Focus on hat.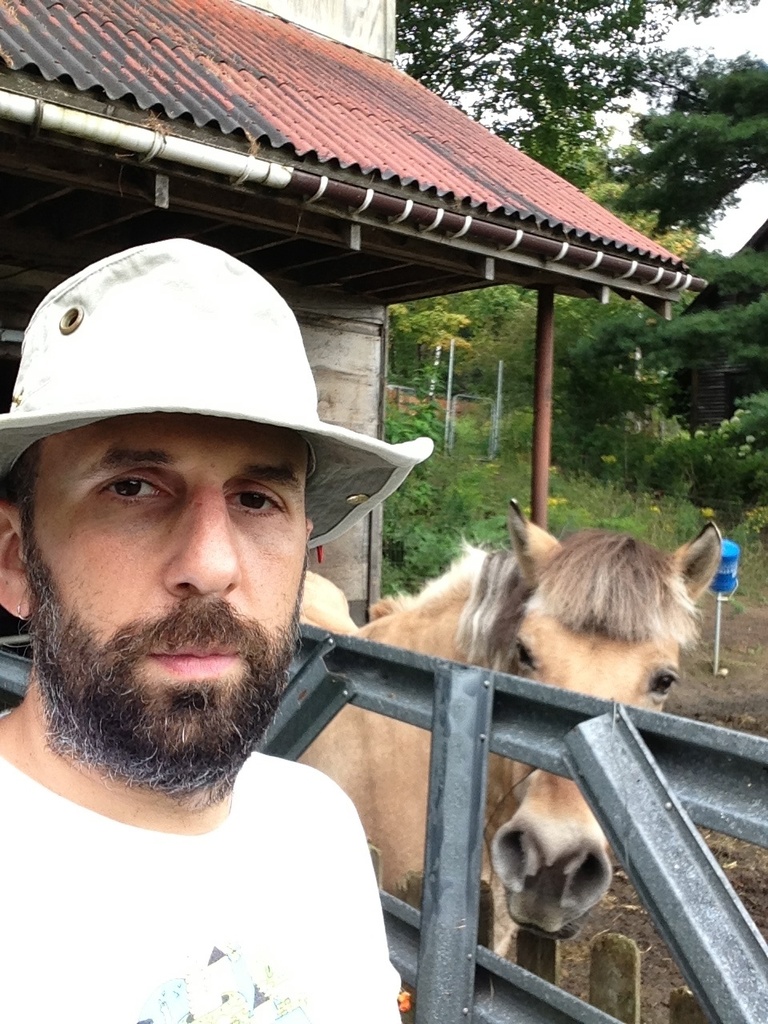
Focused at Rect(0, 239, 438, 550).
